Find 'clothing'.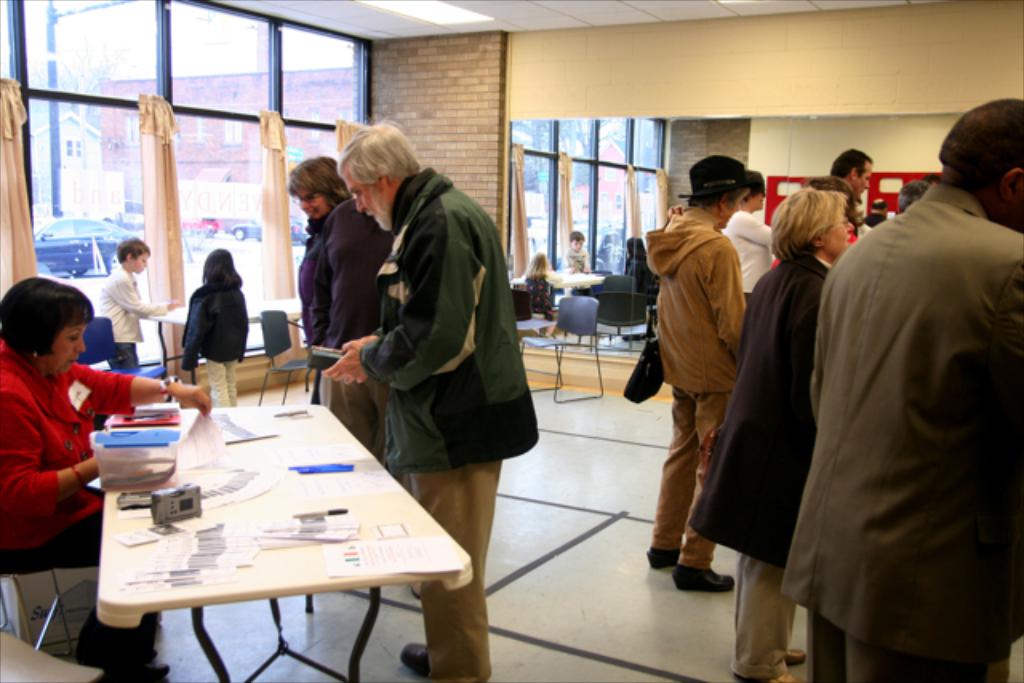
crop(523, 274, 554, 314).
